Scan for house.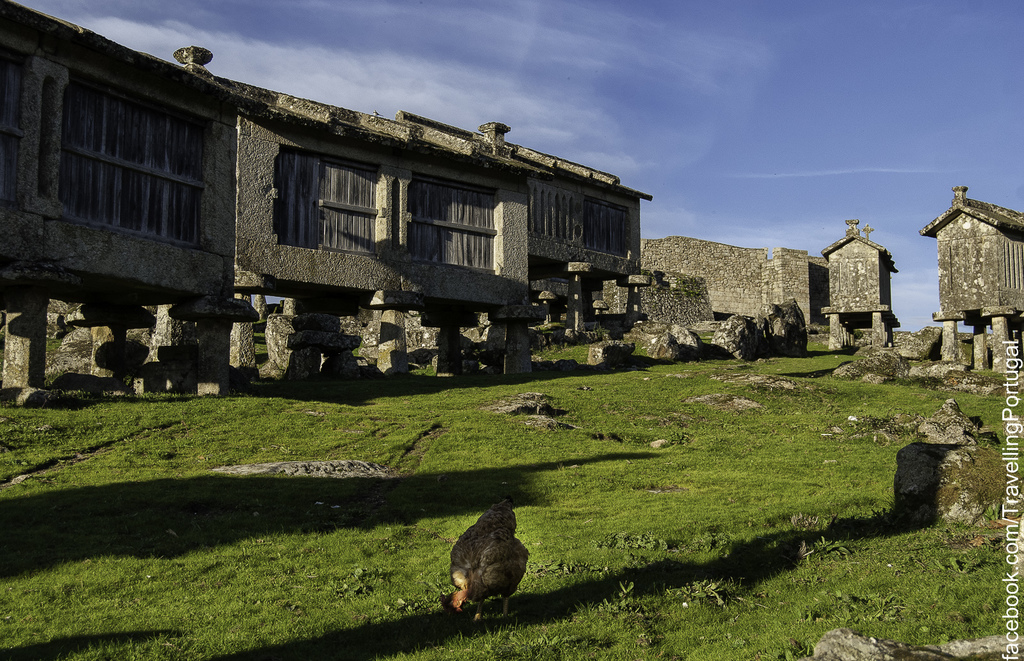
Scan result: 917/186/1023/372.
